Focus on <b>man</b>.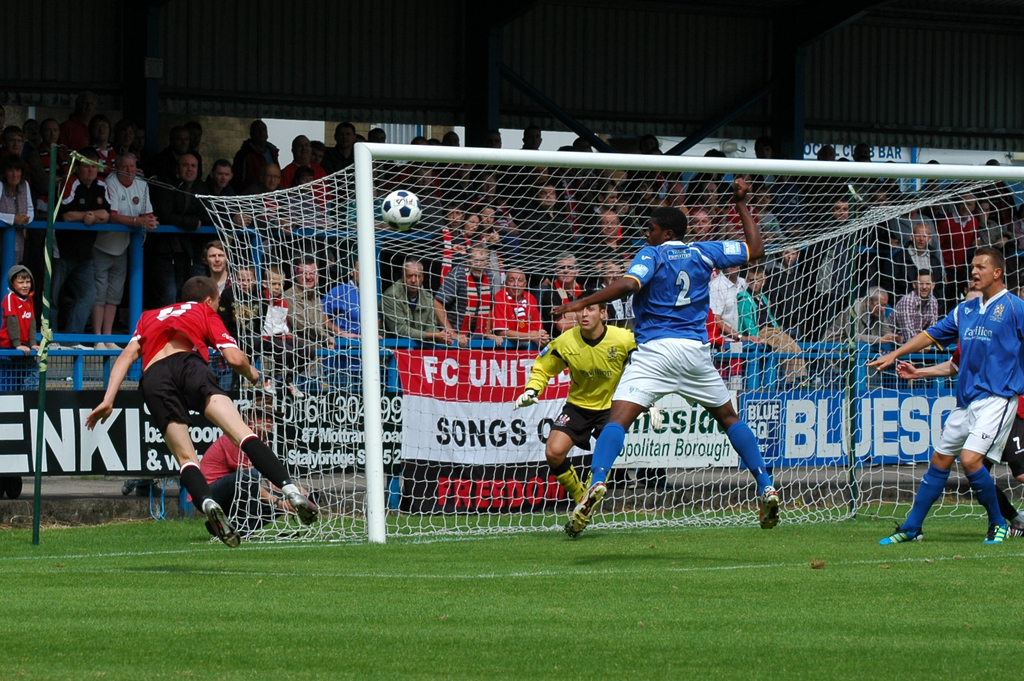
Focused at (529,262,598,377).
